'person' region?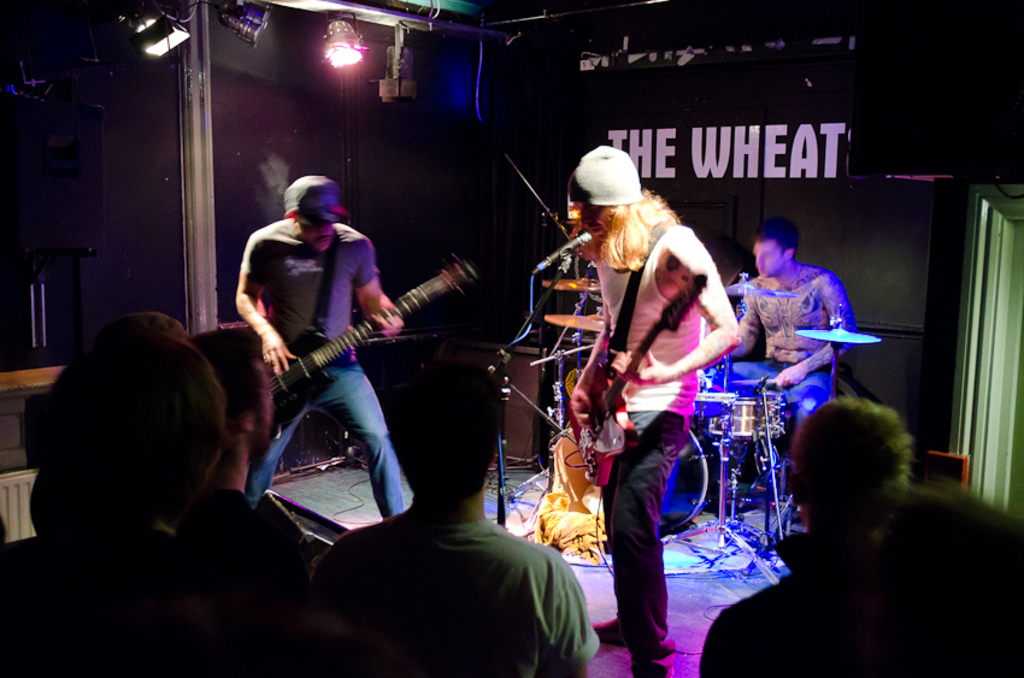
<bbox>241, 170, 406, 520</bbox>
